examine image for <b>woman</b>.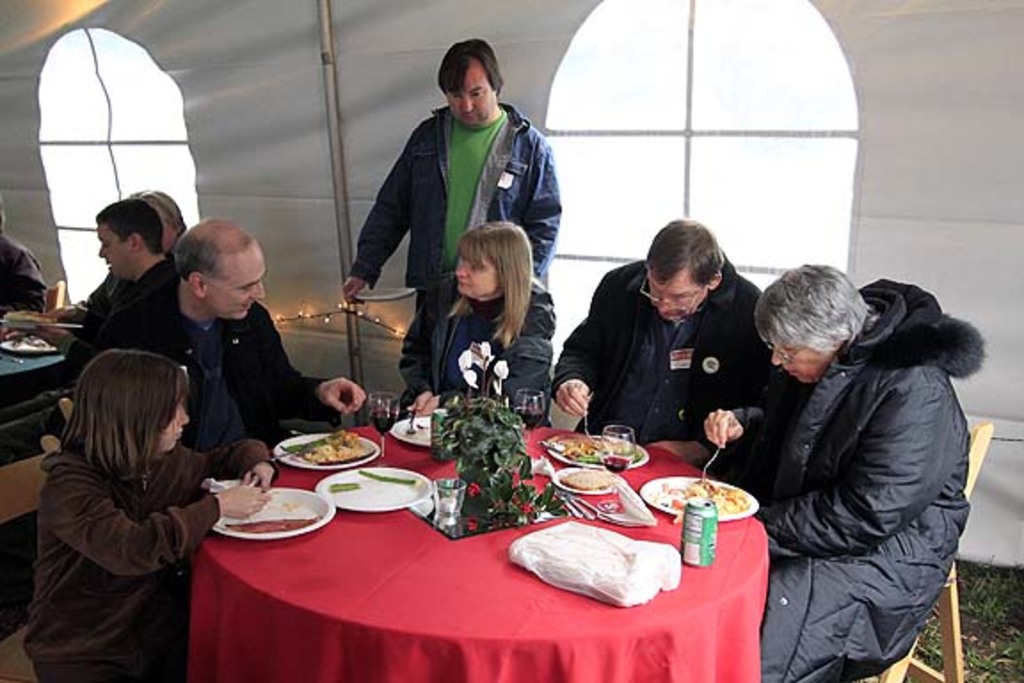
Examination result: box(23, 347, 284, 681).
